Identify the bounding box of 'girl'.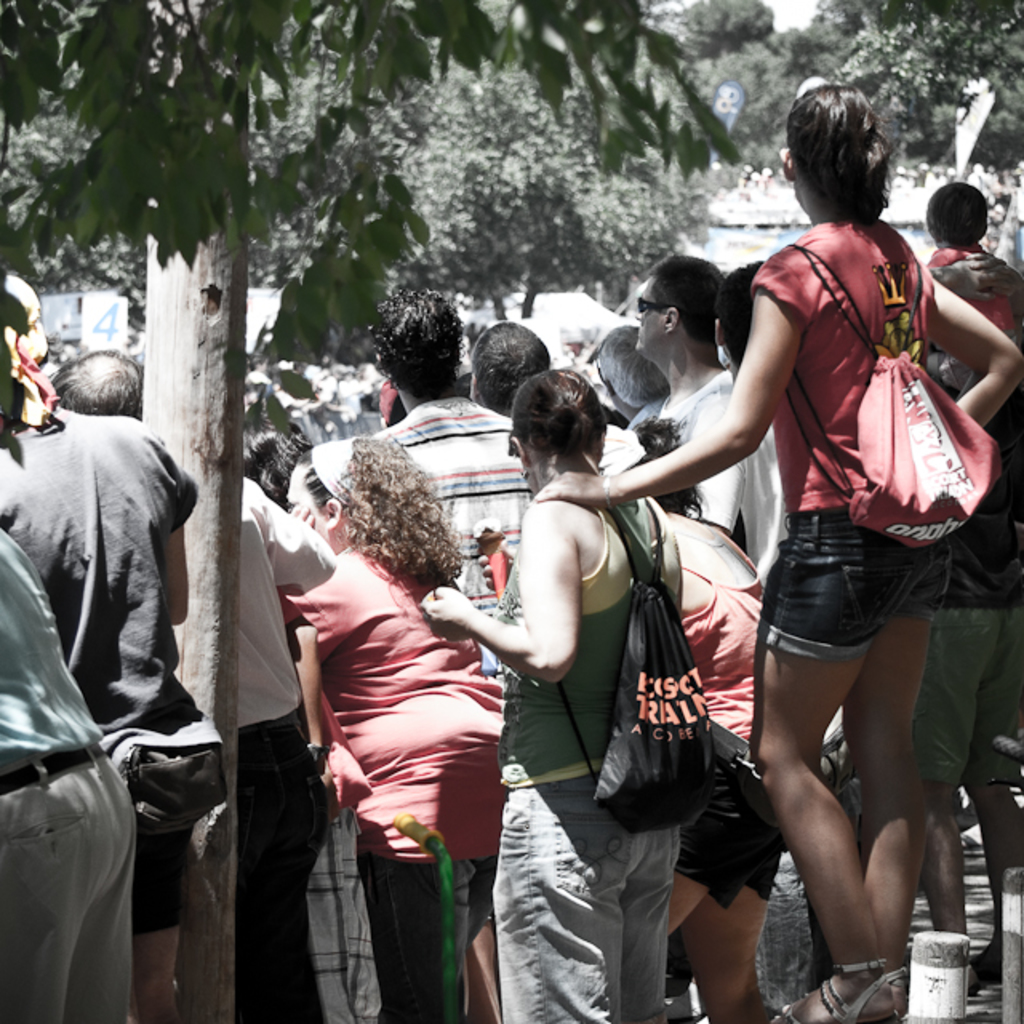
bbox=(528, 80, 1022, 1022).
